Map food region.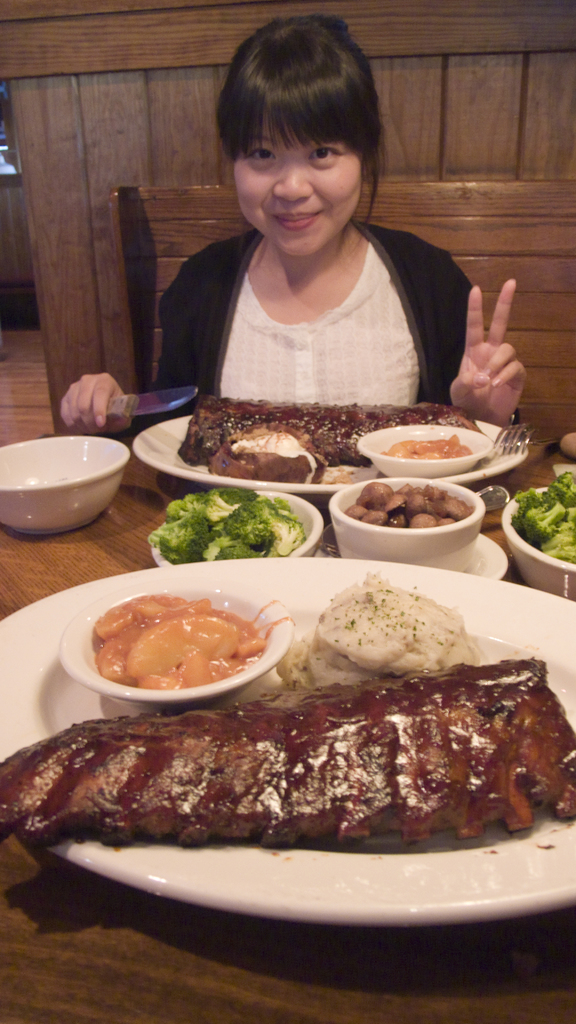
Mapped to [150,489,307,559].
